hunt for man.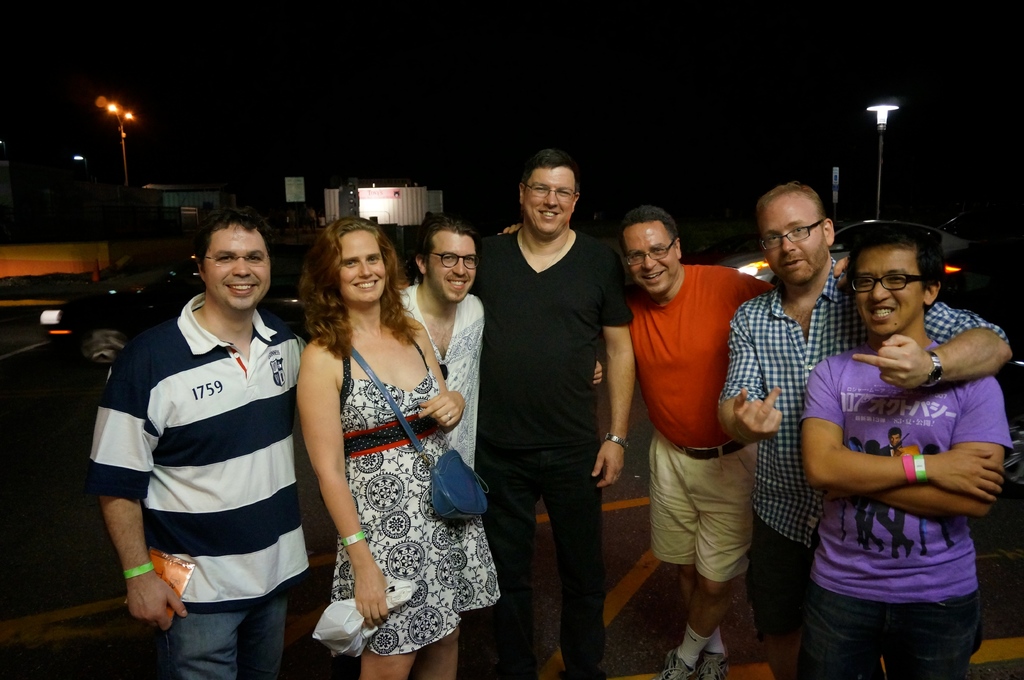
Hunted down at x1=77, y1=205, x2=323, y2=679.
